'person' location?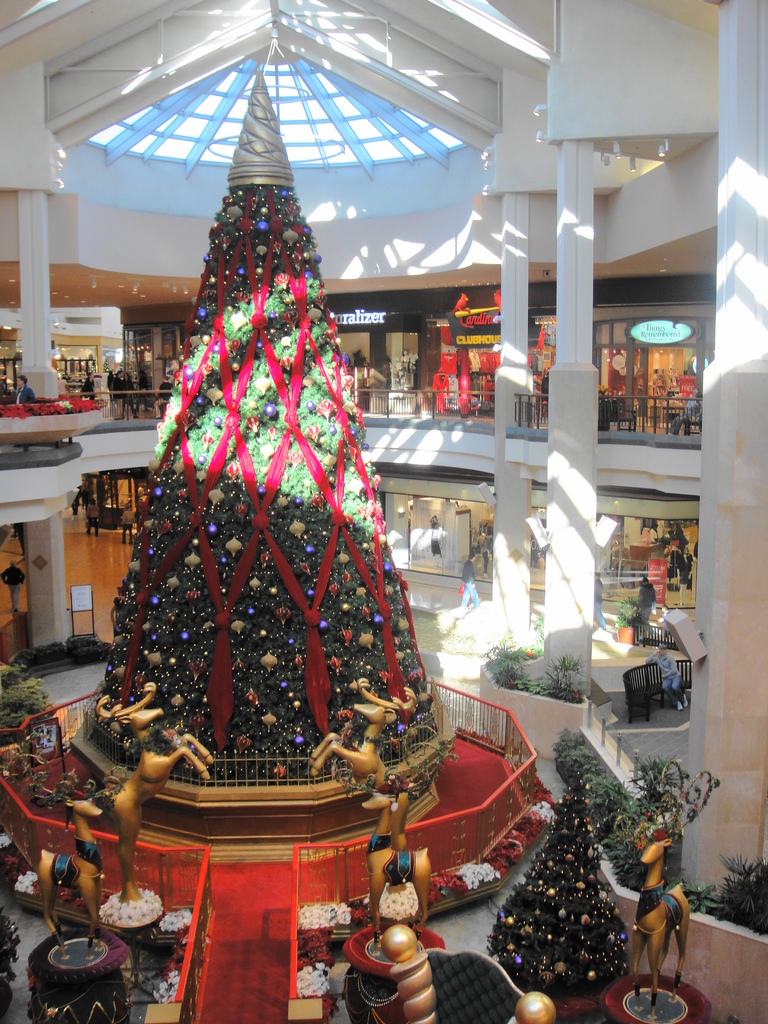
{"x1": 641, "y1": 641, "x2": 698, "y2": 713}
